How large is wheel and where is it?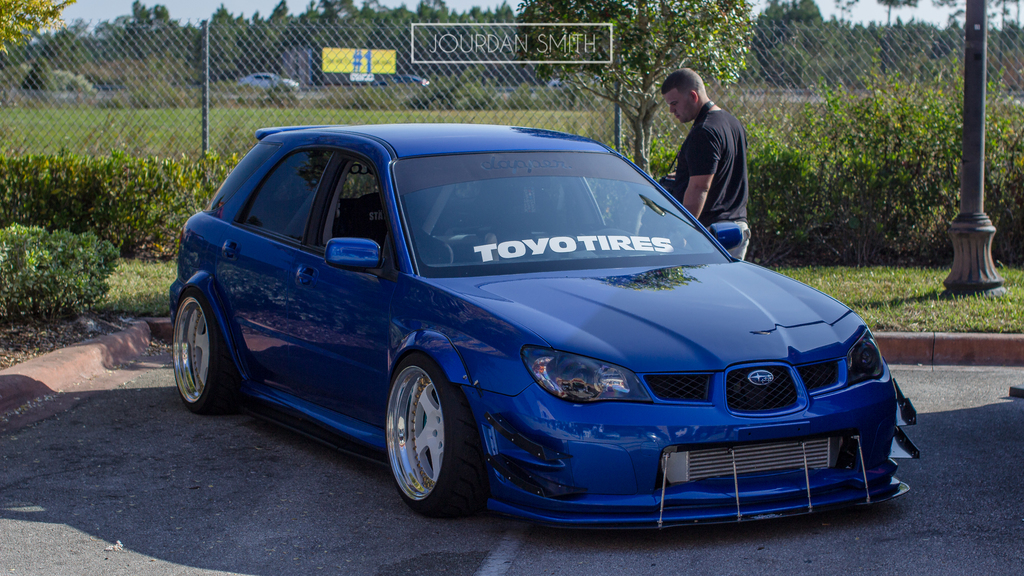
Bounding box: locate(384, 352, 480, 521).
